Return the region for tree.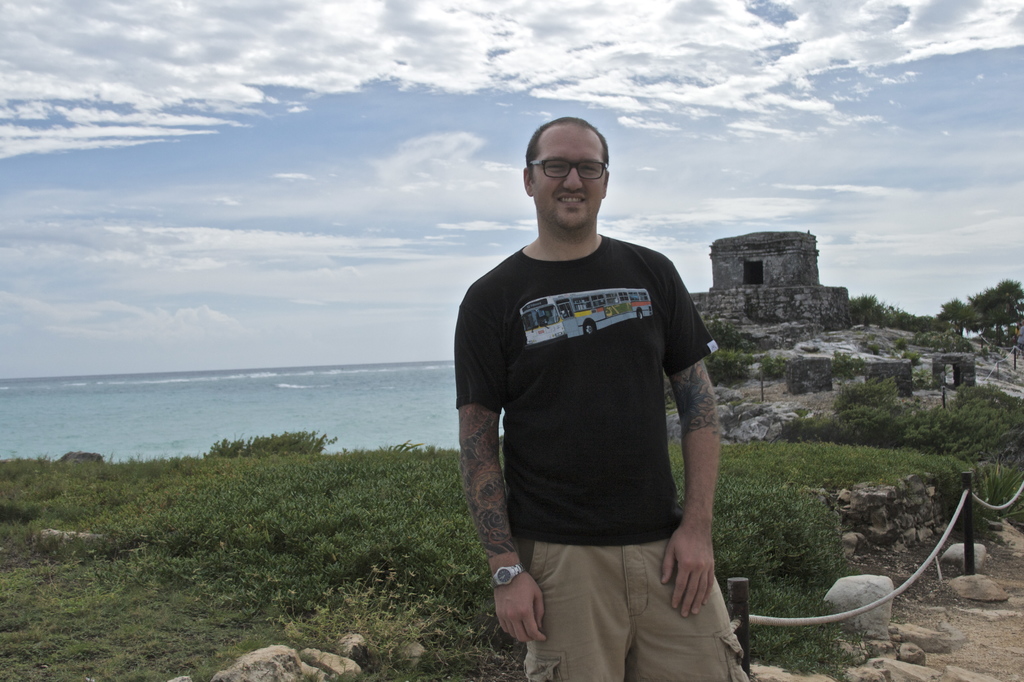
box=[925, 292, 984, 336].
